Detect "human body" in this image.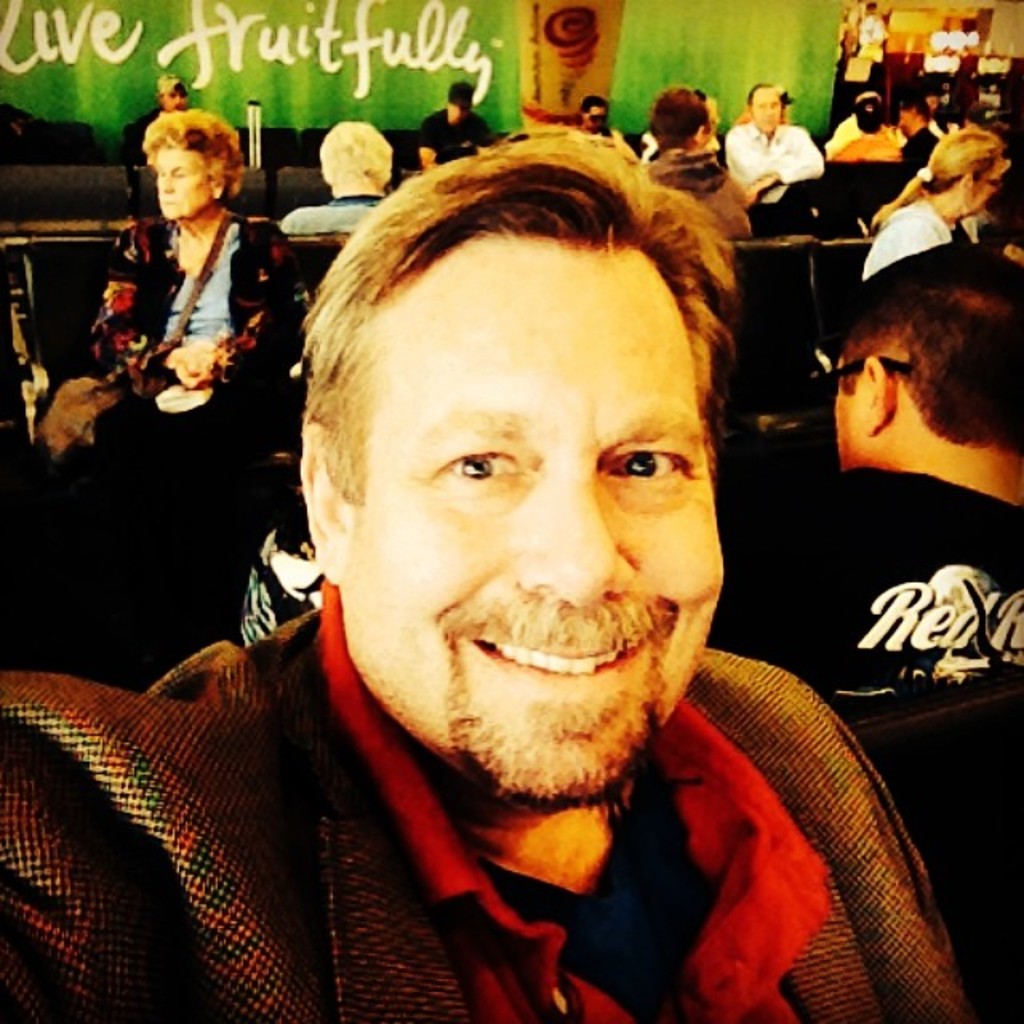
Detection: [left=821, top=93, right=901, bottom=176].
